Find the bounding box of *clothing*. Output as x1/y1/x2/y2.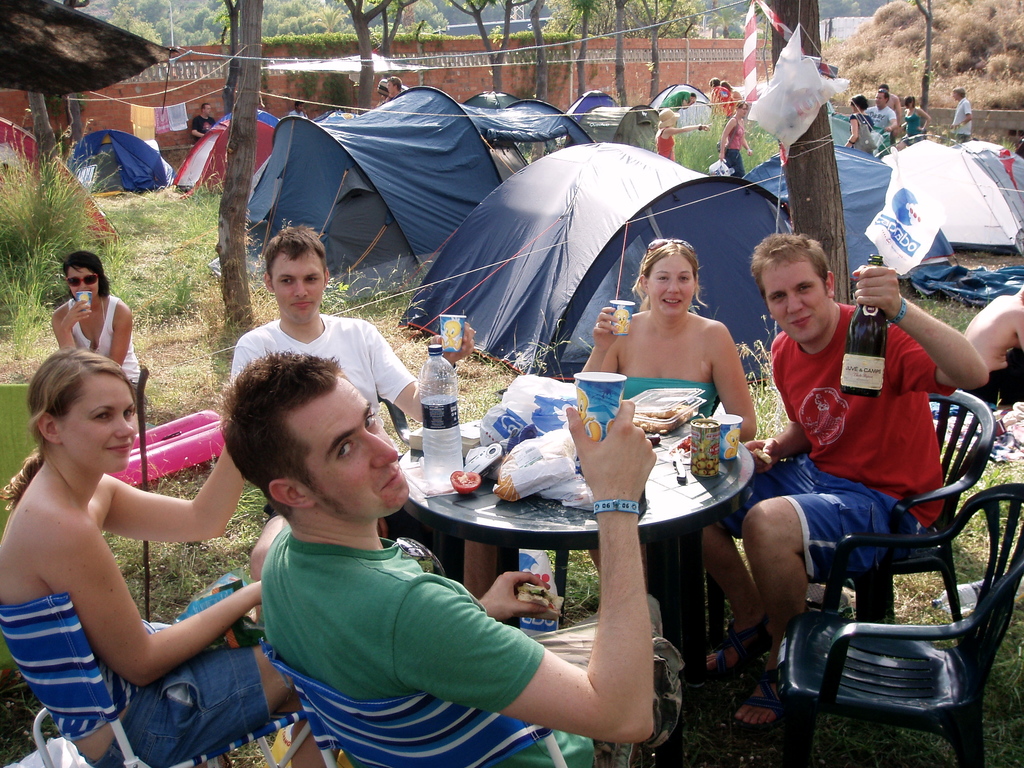
225/306/413/437.
